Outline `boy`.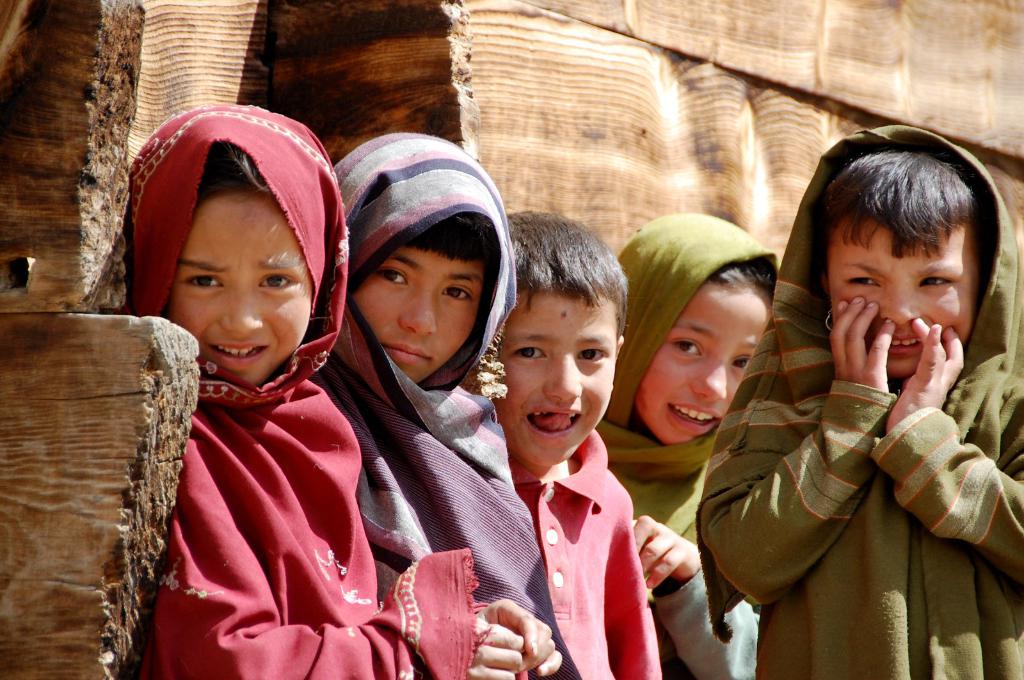
Outline: <bbox>465, 205, 655, 679</bbox>.
